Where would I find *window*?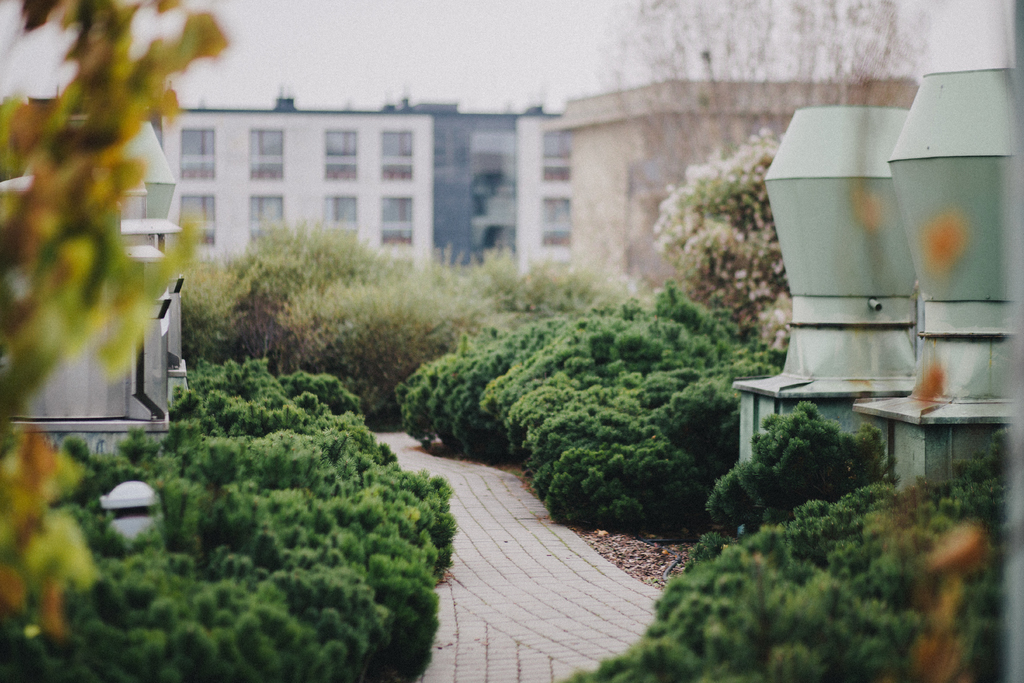
At <box>376,195,413,241</box>.
